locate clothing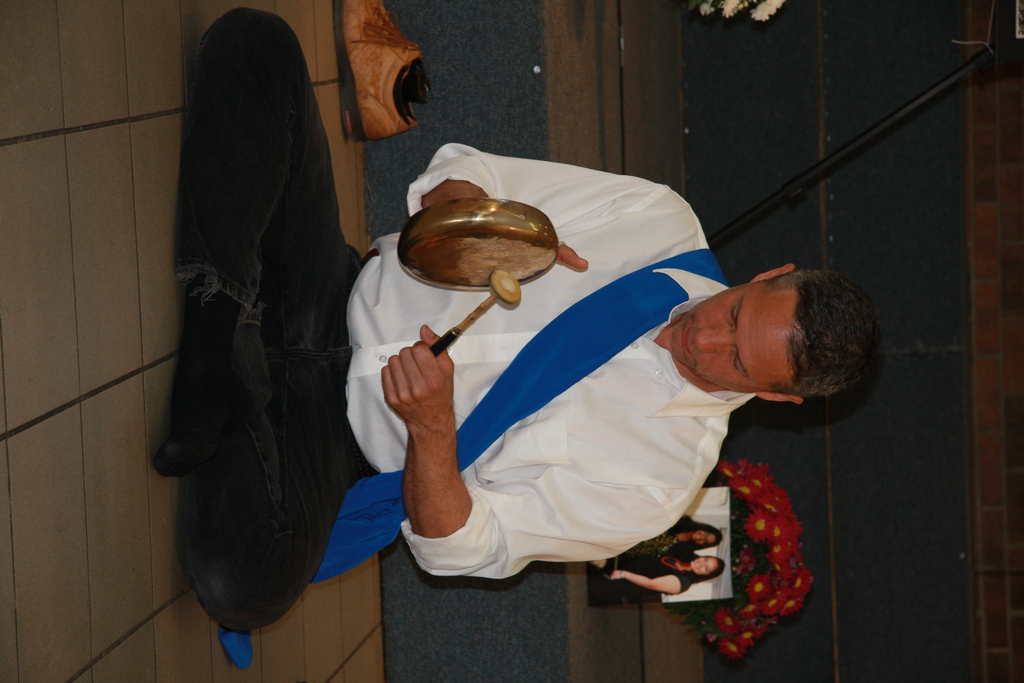
rect(331, 166, 872, 628)
